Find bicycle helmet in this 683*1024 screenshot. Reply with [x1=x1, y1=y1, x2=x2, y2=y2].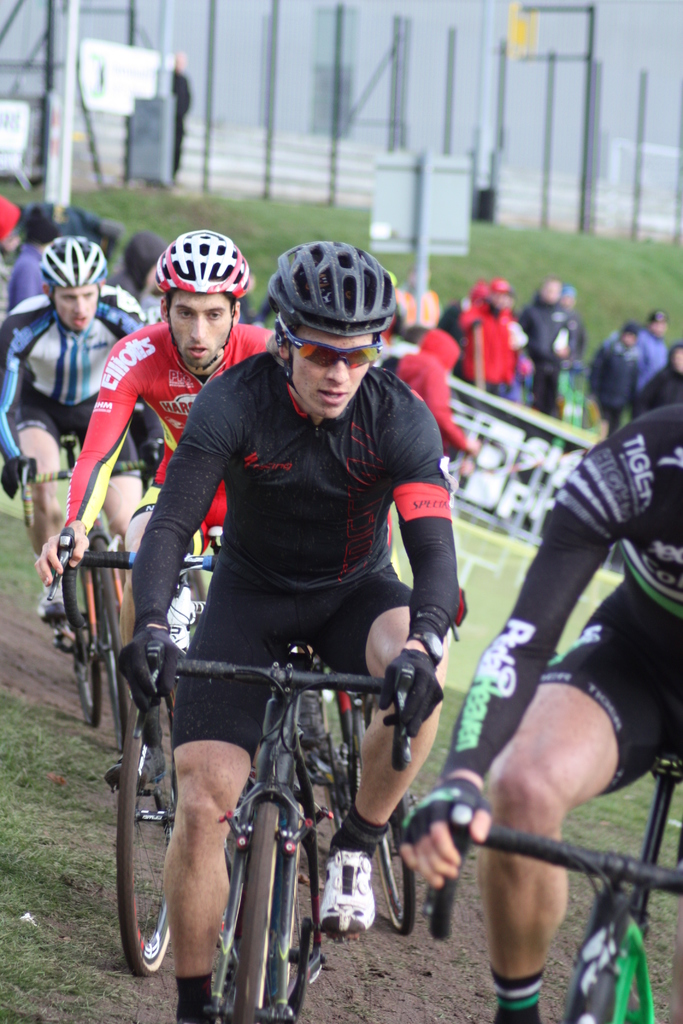
[x1=259, y1=234, x2=391, y2=330].
